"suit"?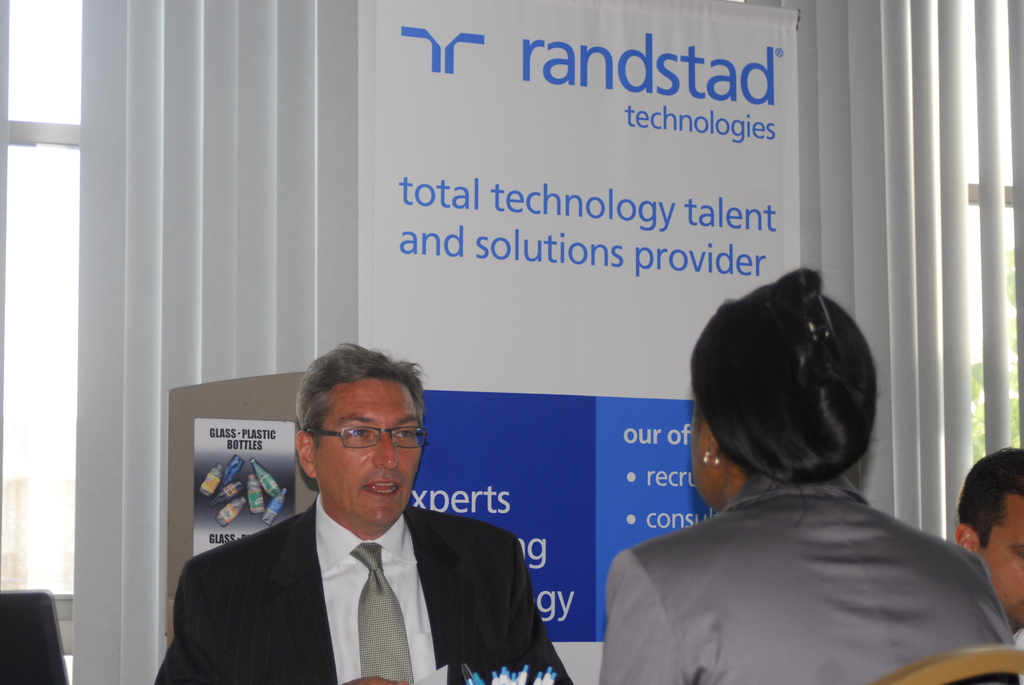
<region>177, 449, 539, 671</region>
